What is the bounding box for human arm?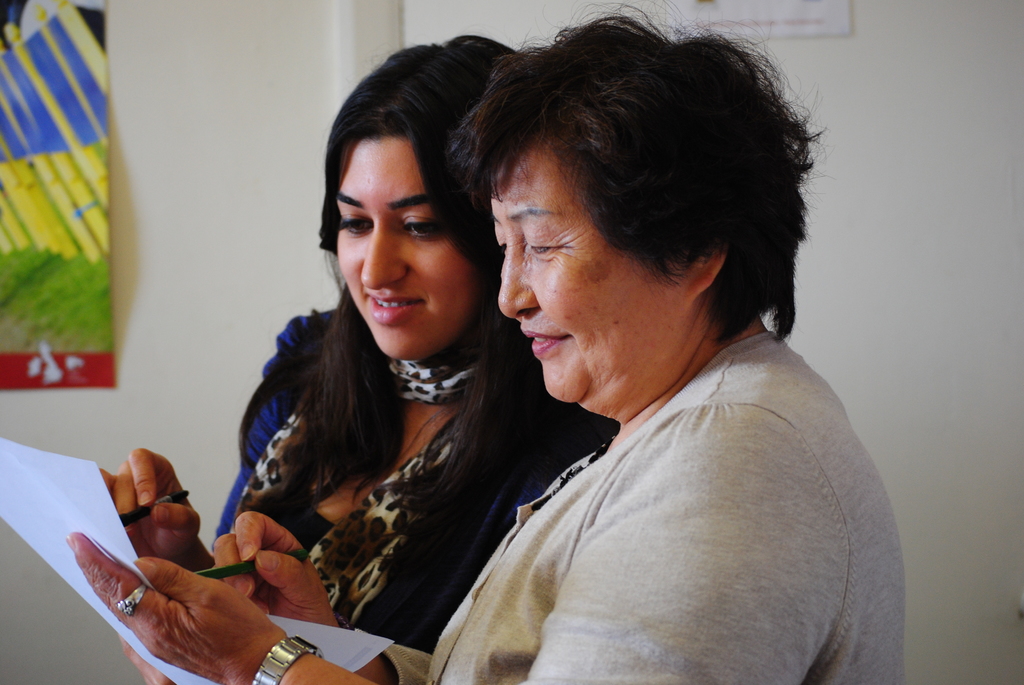
(198, 502, 434, 684).
